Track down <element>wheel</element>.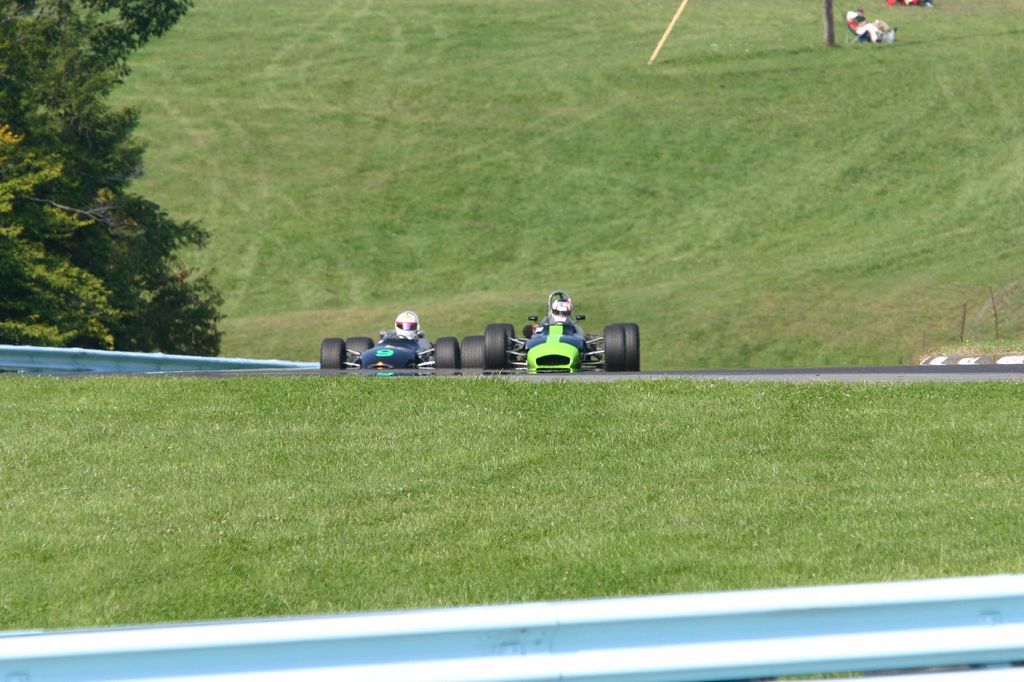
Tracked to [483, 323, 510, 373].
